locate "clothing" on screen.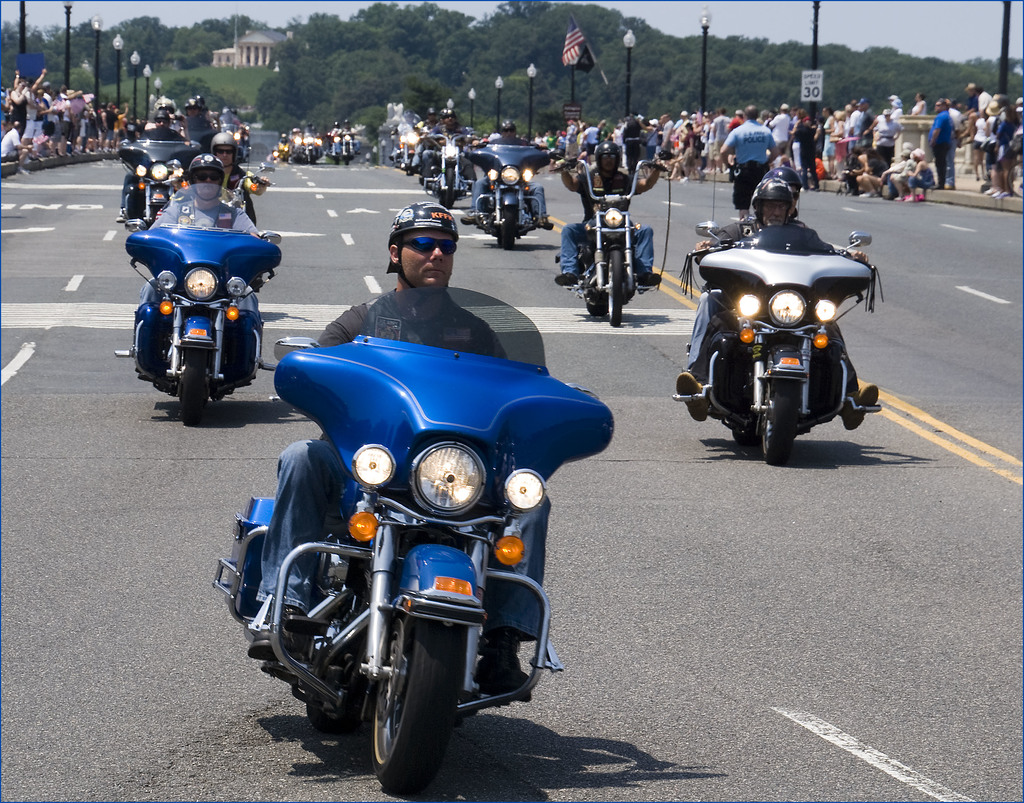
On screen at detection(220, 168, 255, 215).
